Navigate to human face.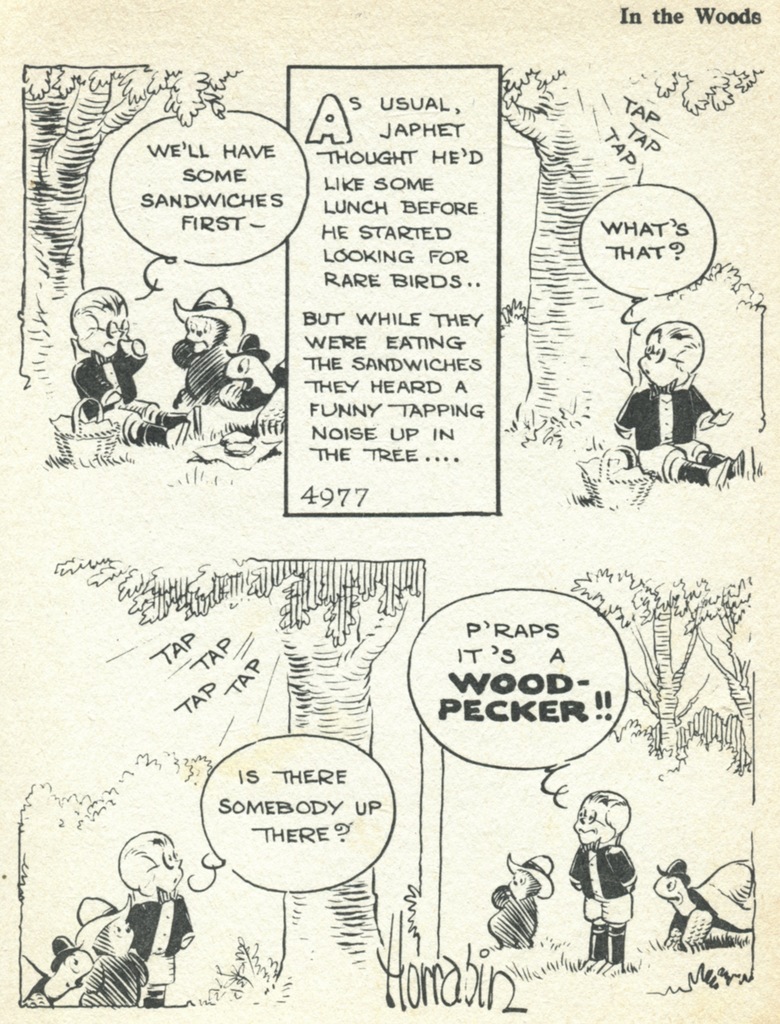
Navigation target: [x1=93, y1=309, x2=122, y2=362].
